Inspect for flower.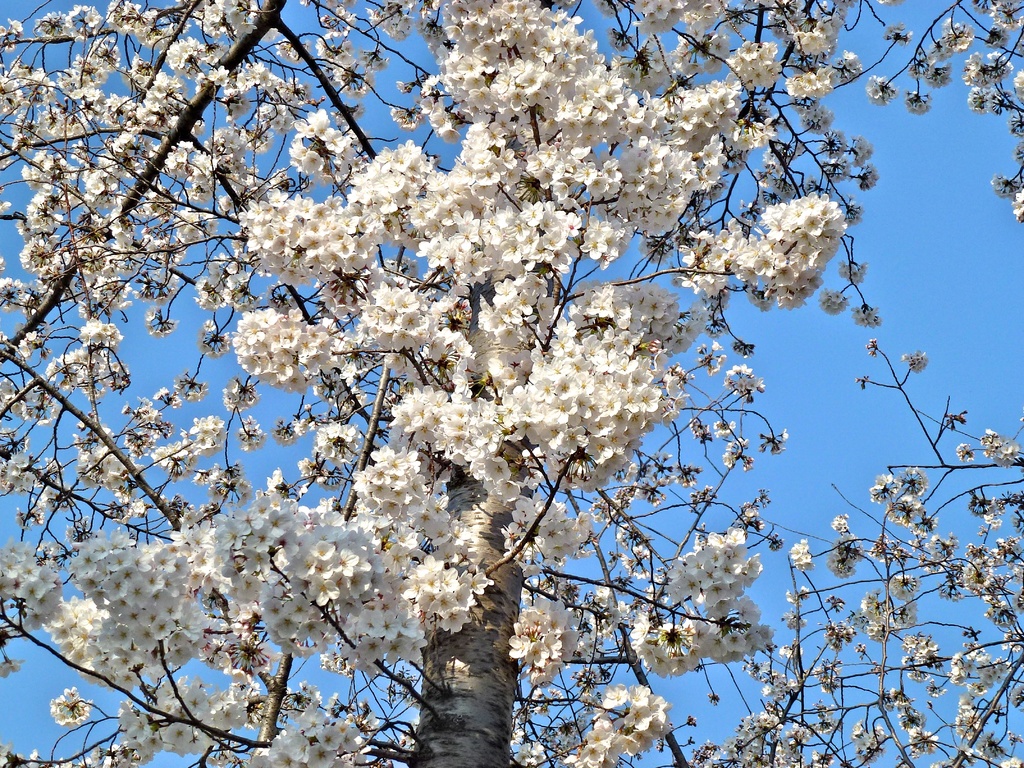
Inspection: [913,56,927,78].
